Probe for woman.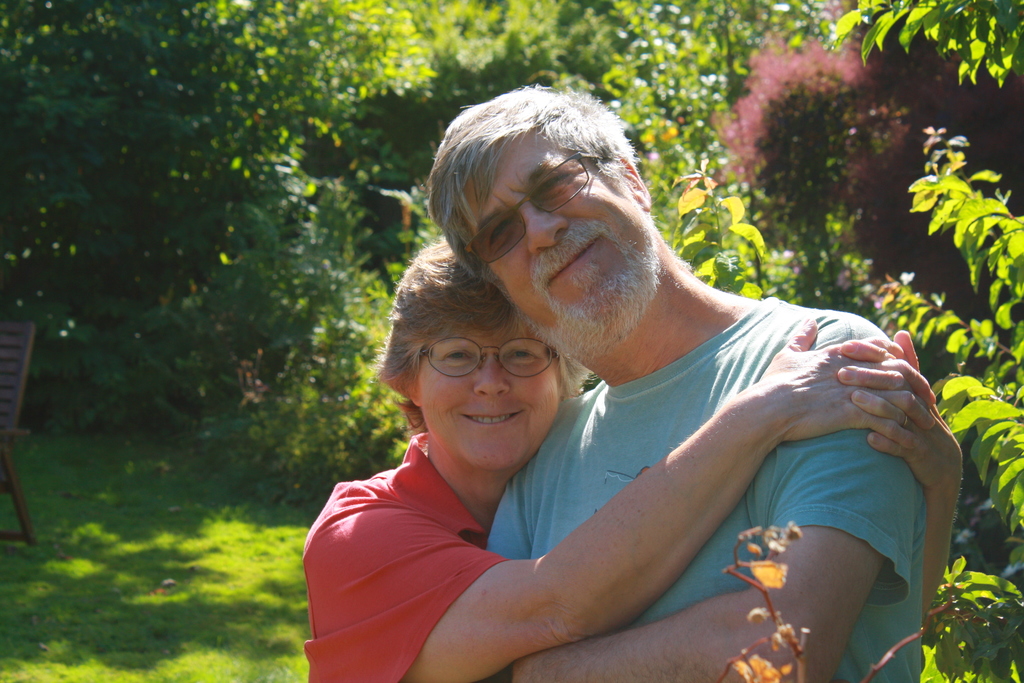
Probe result: left=291, top=225, right=957, bottom=679.
